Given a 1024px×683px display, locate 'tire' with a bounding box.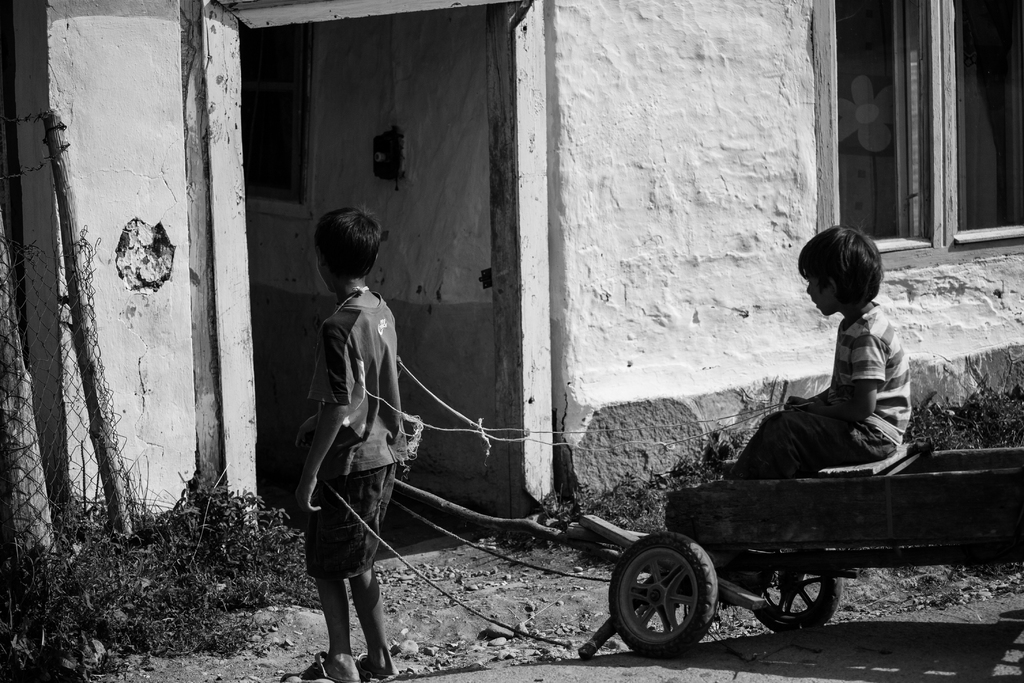
Located: Rect(749, 563, 842, 631).
